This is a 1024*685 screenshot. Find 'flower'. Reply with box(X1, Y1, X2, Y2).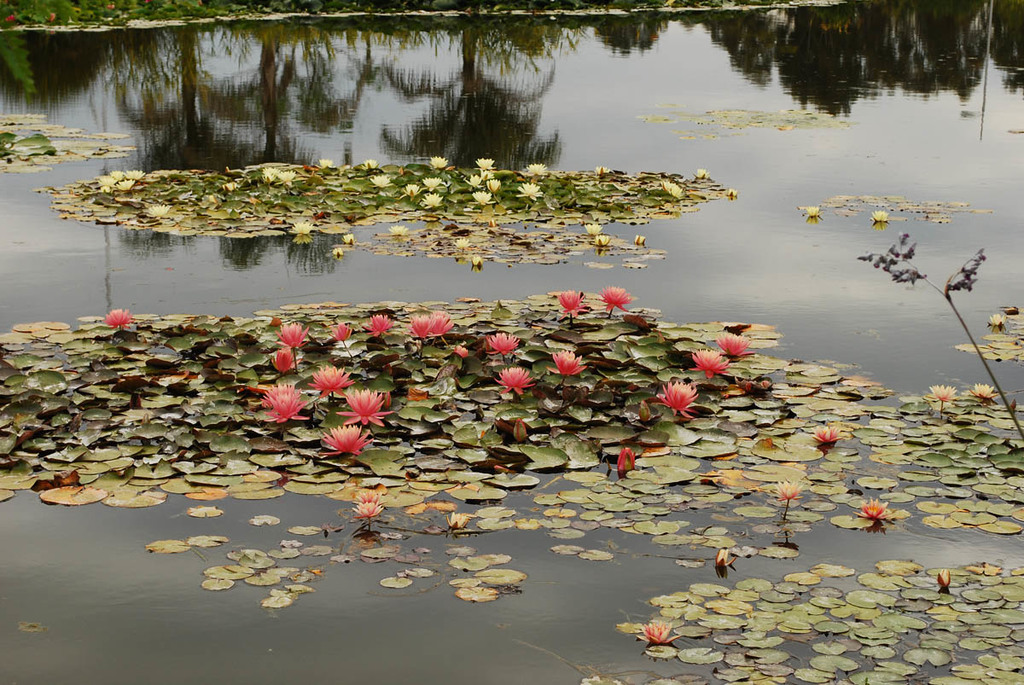
box(262, 168, 278, 181).
